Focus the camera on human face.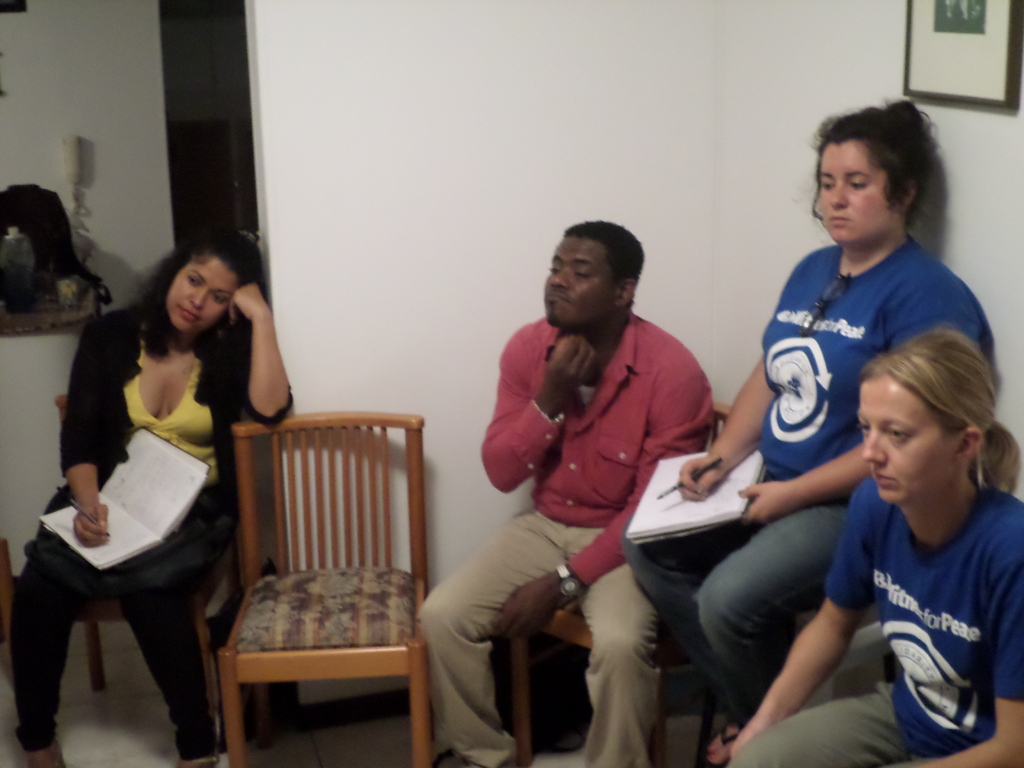
Focus region: crop(163, 252, 235, 328).
